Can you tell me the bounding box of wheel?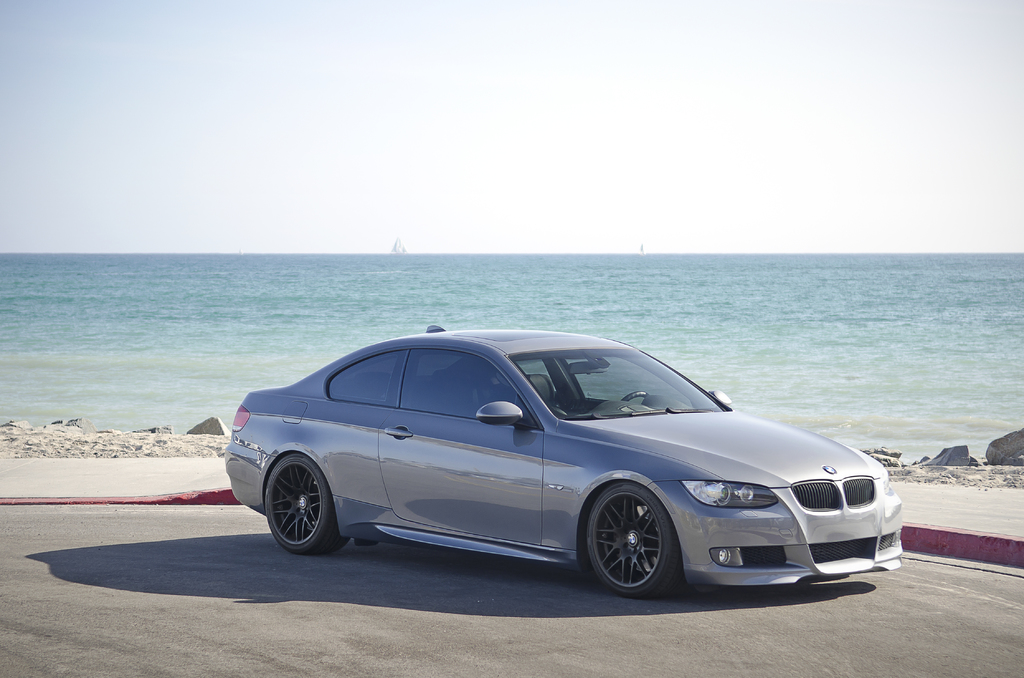
left=623, top=389, right=648, bottom=402.
